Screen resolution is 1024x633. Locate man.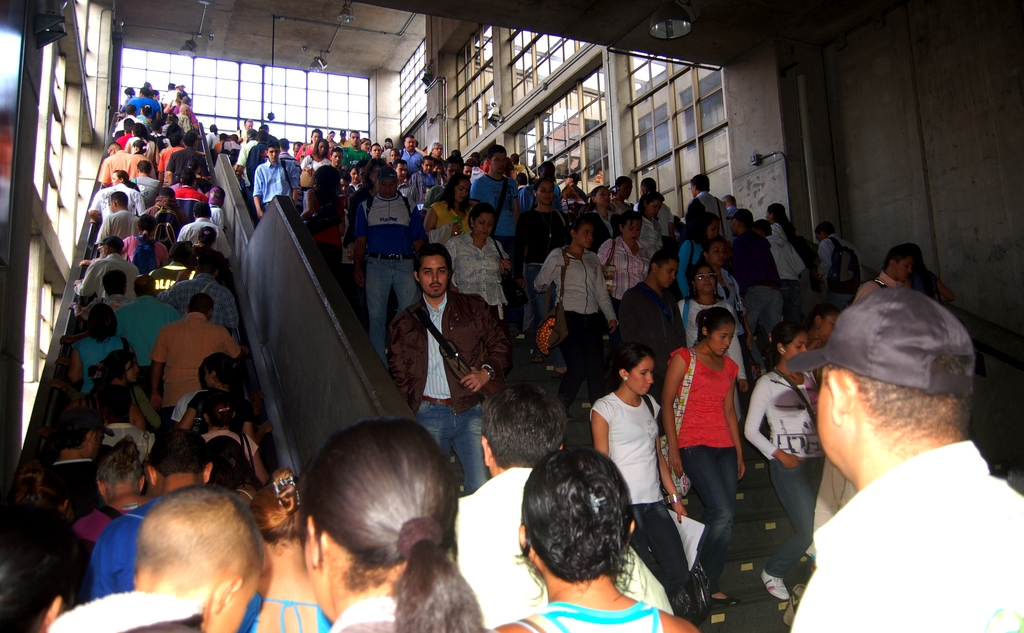
(left=349, top=164, right=429, bottom=359).
